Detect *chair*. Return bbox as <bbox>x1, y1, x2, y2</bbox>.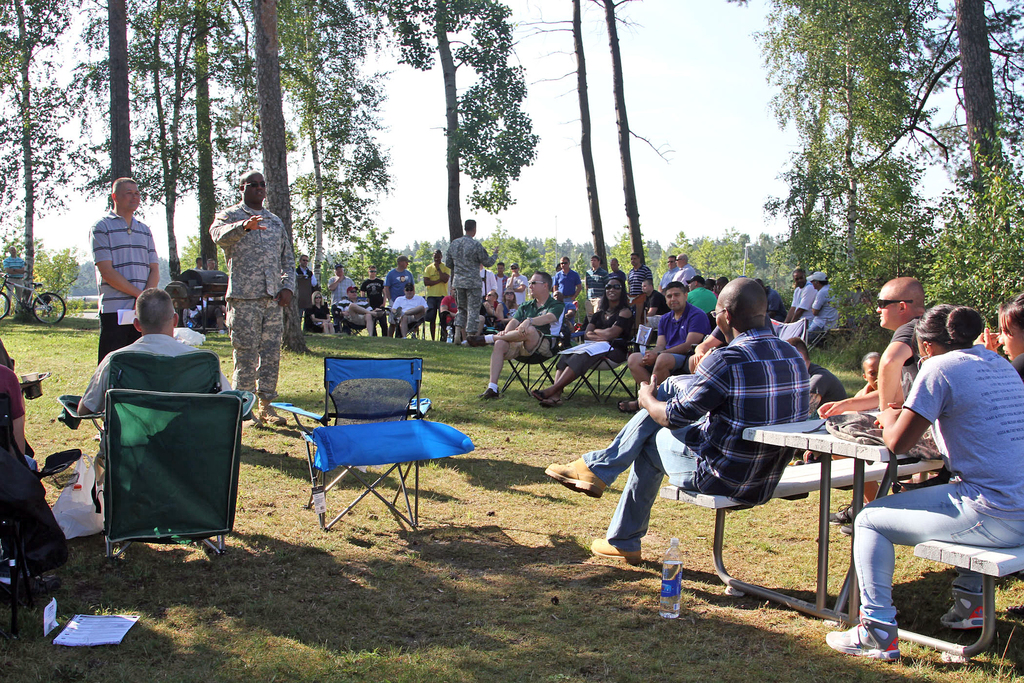
<bbox>767, 315, 808, 345</bbox>.
